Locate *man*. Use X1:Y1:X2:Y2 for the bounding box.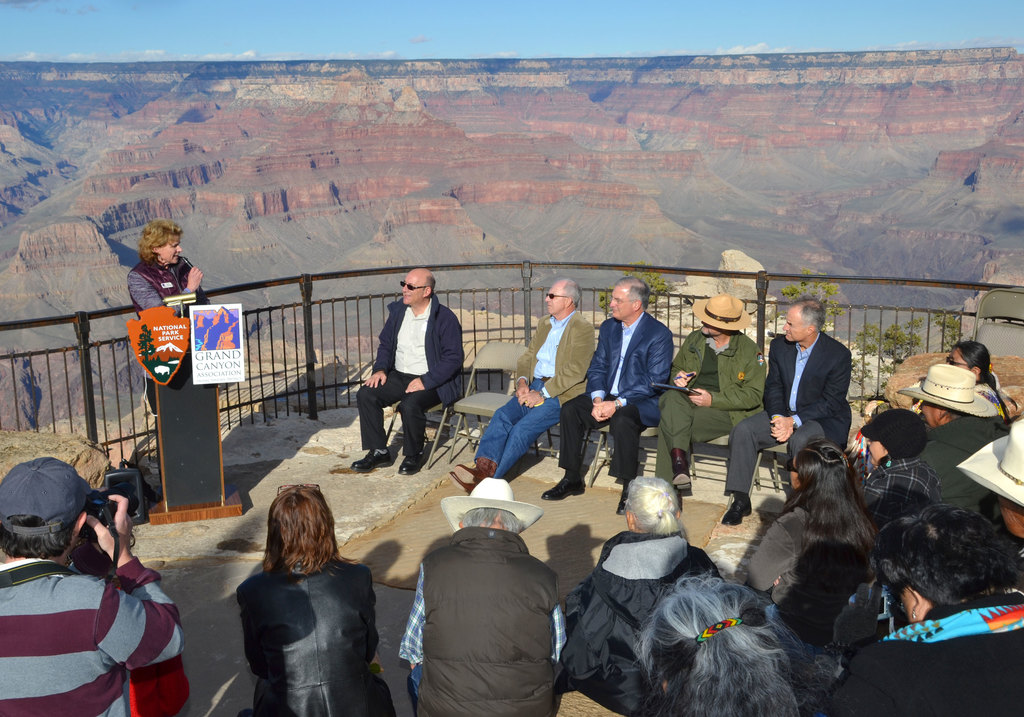
989:414:1023:531.
